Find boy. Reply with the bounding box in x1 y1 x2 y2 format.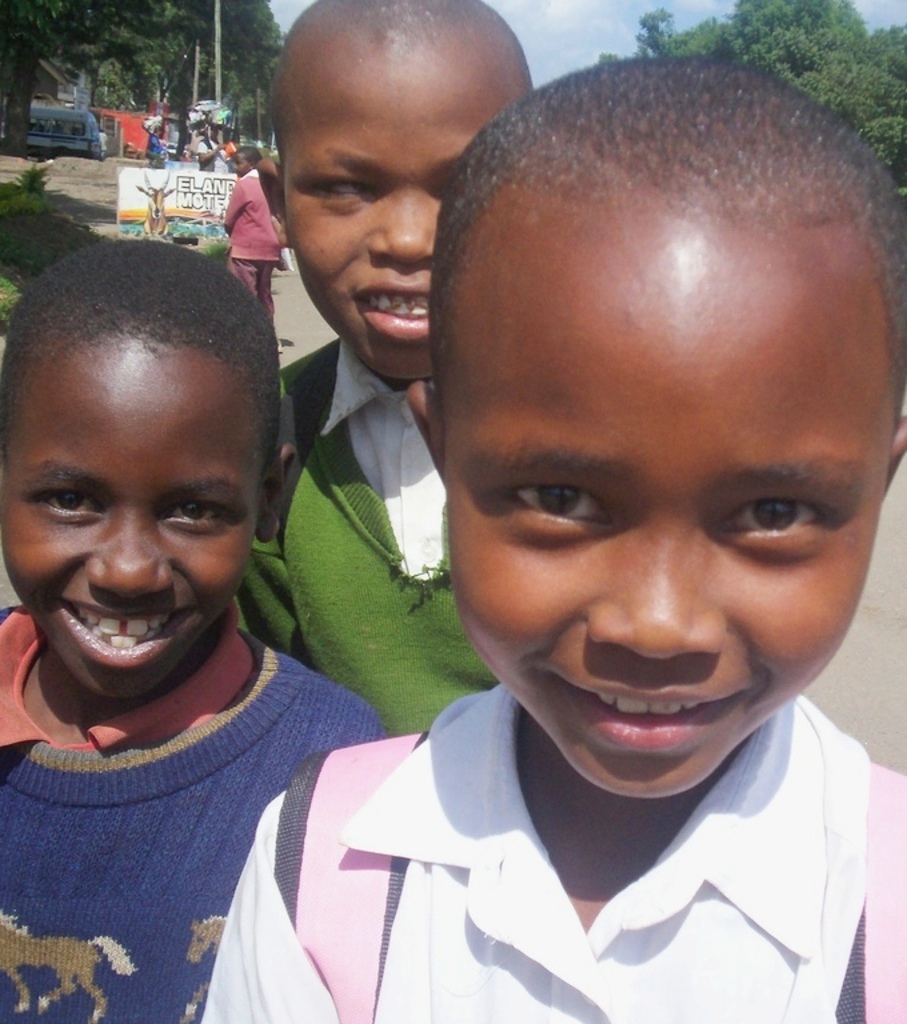
196 55 906 1023.
